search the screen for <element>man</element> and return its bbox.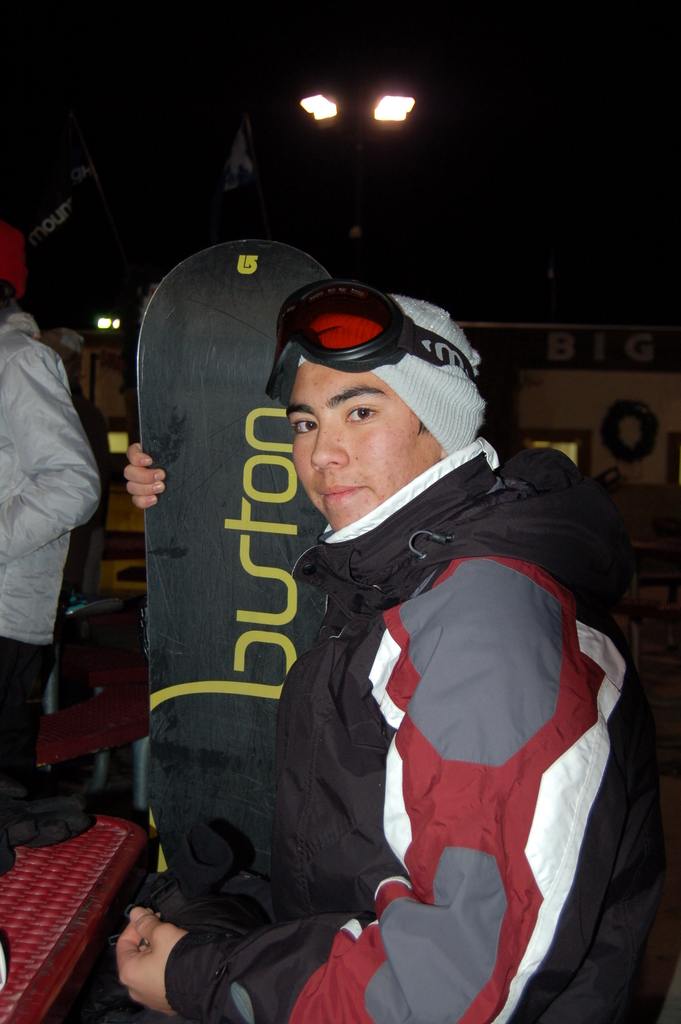
Found: BBox(153, 237, 659, 1023).
